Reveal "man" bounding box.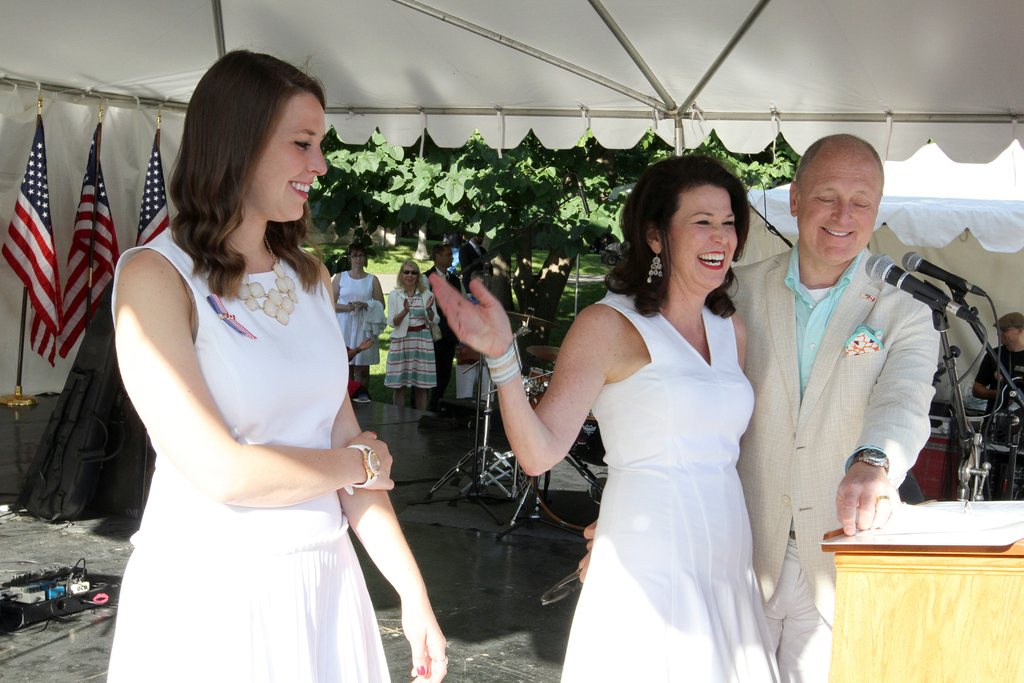
Revealed: bbox=[971, 313, 1023, 408].
